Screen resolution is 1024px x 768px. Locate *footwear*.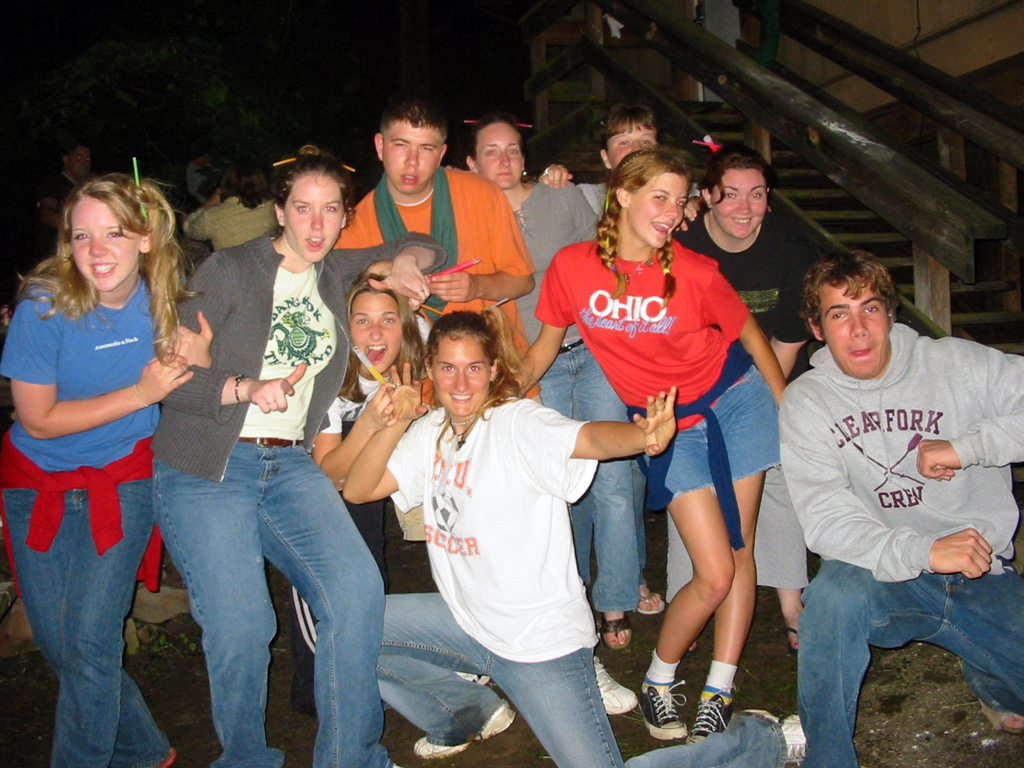
<box>633,579,665,613</box>.
